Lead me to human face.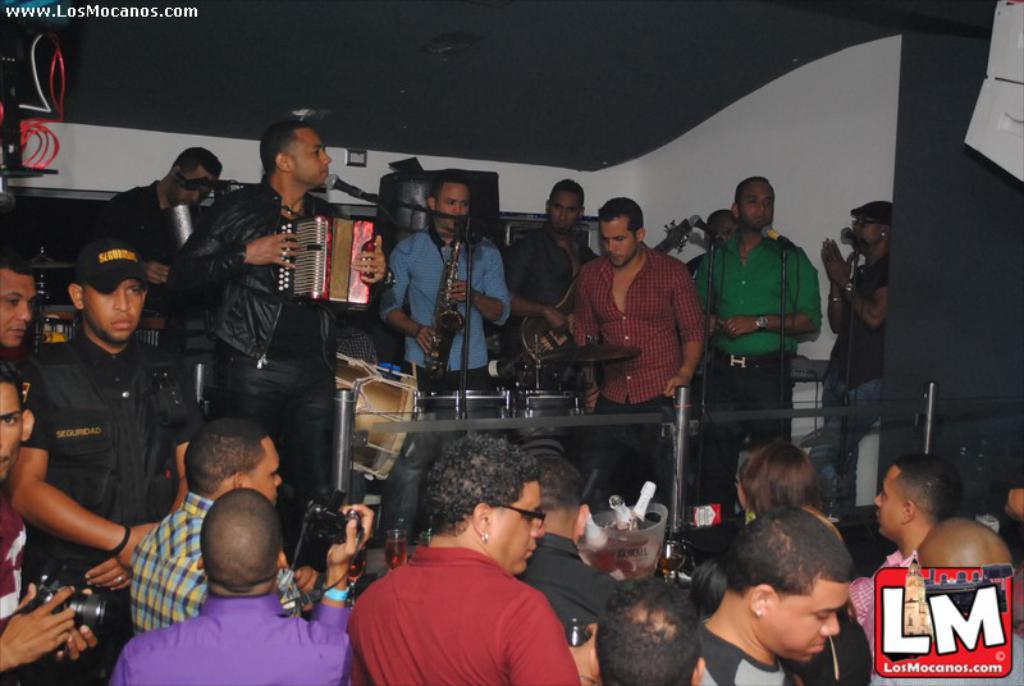
Lead to rect(166, 168, 216, 212).
